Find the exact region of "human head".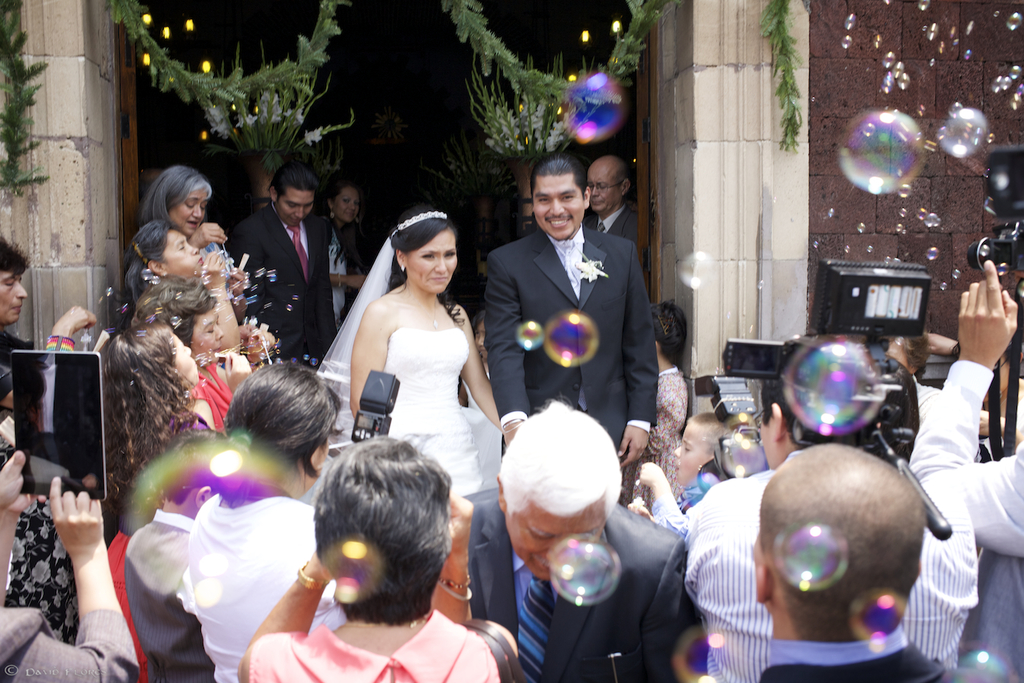
Exact region: [x1=495, y1=399, x2=619, y2=584].
